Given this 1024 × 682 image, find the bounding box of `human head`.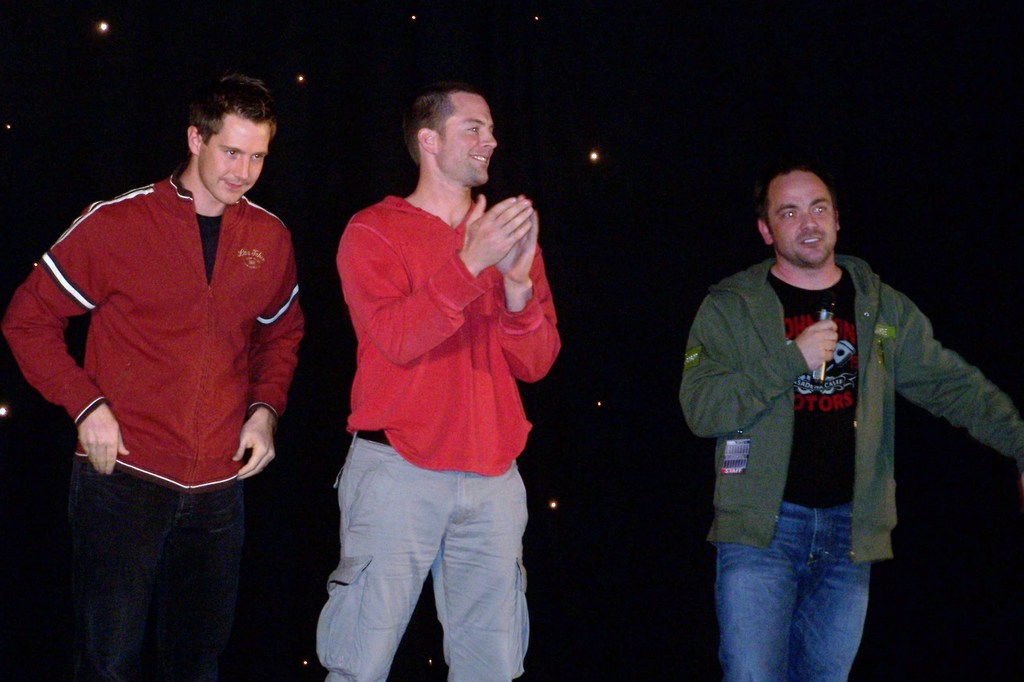
(405,85,496,185).
